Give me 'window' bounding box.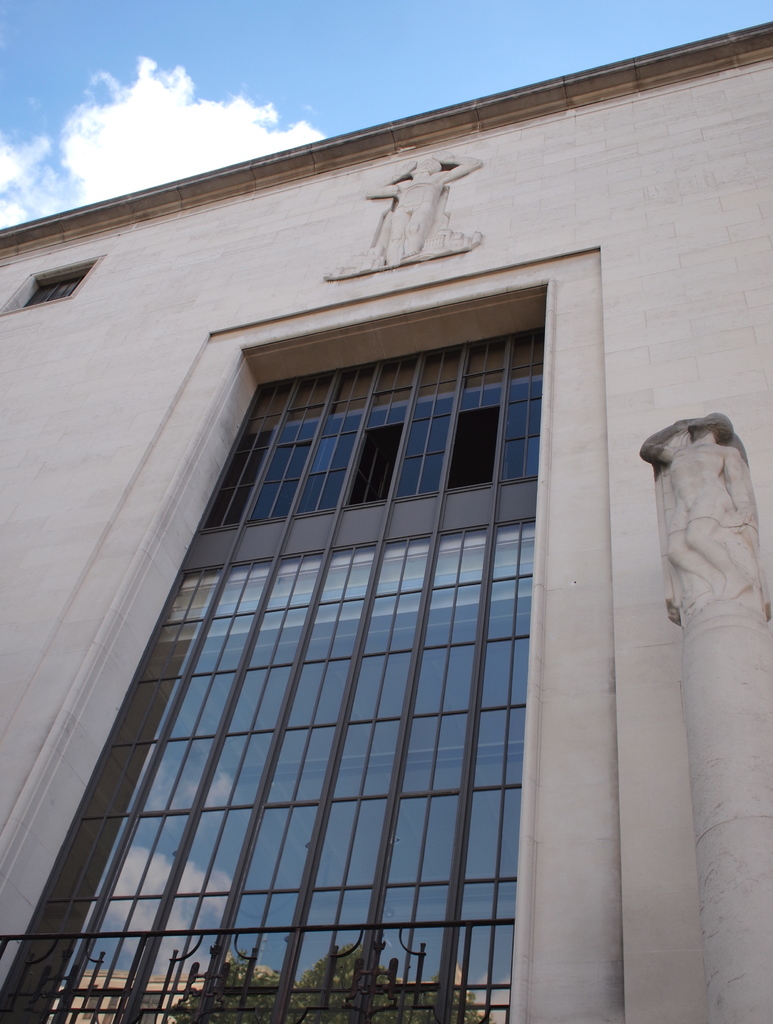
Rect(9, 265, 86, 302).
